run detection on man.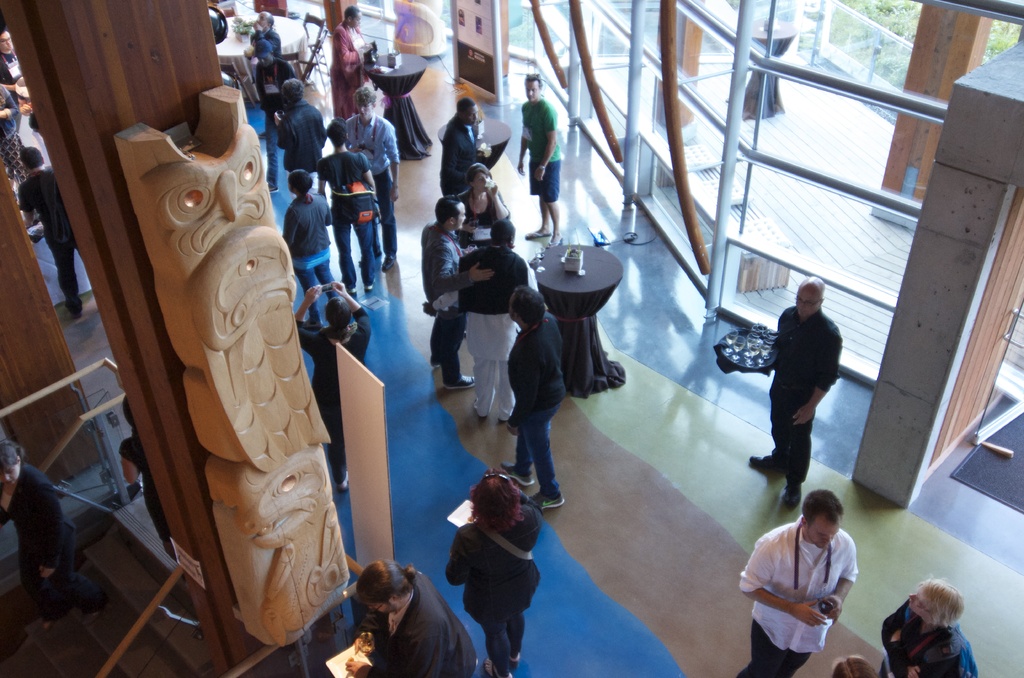
Result: rect(738, 489, 876, 666).
